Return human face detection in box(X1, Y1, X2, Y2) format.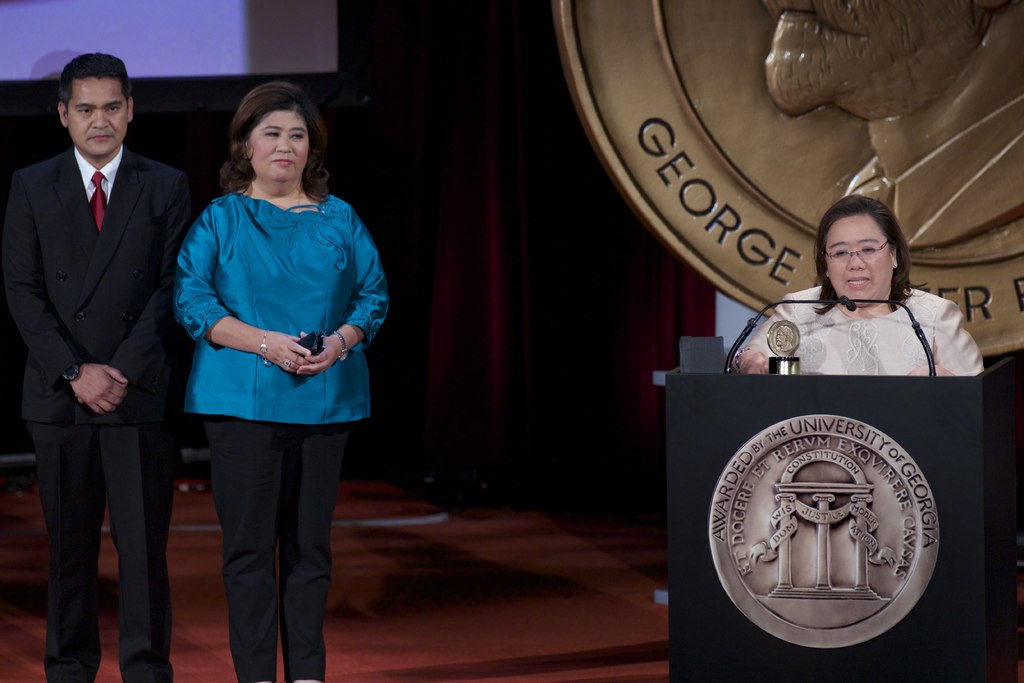
box(827, 211, 893, 302).
